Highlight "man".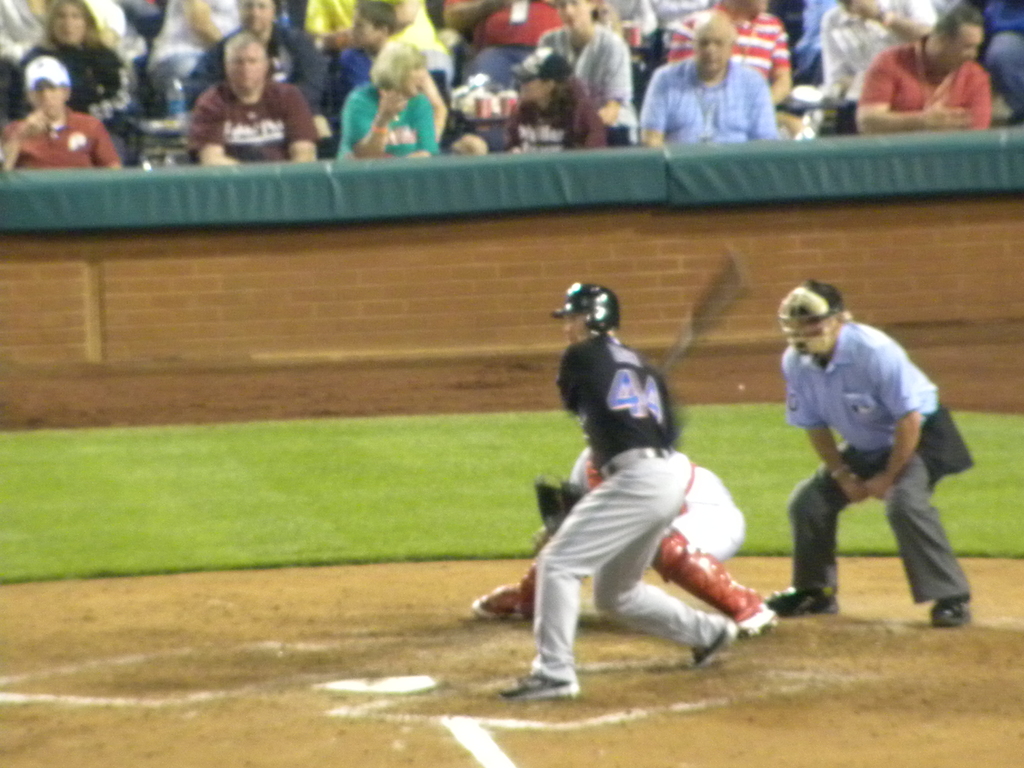
Highlighted region: x1=184 y1=32 x2=328 y2=165.
